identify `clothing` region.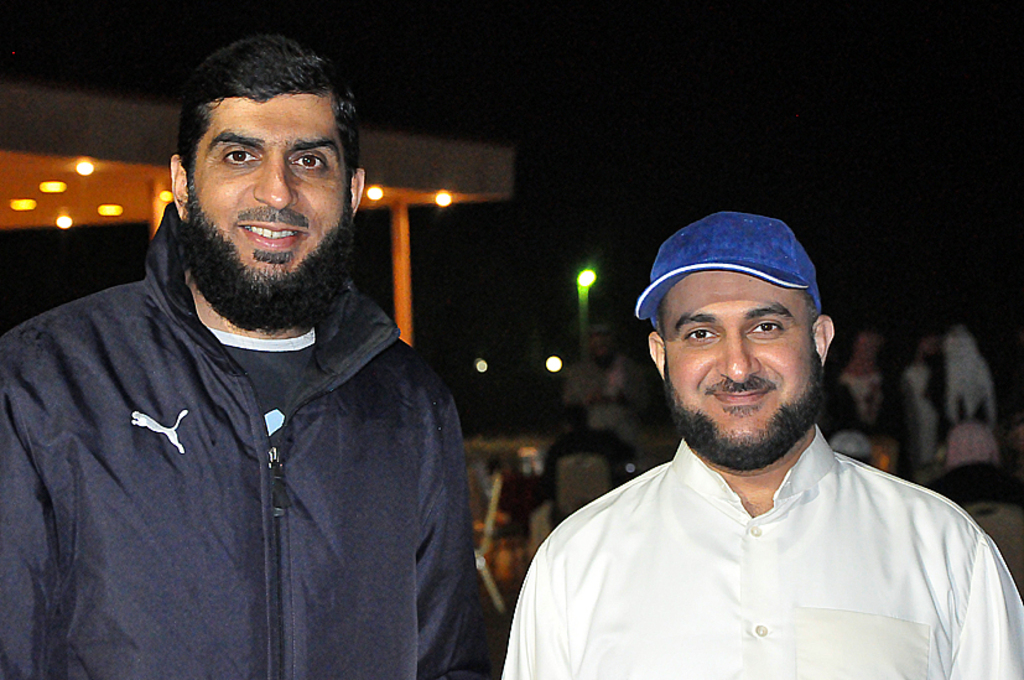
Region: <region>0, 196, 469, 679</region>.
